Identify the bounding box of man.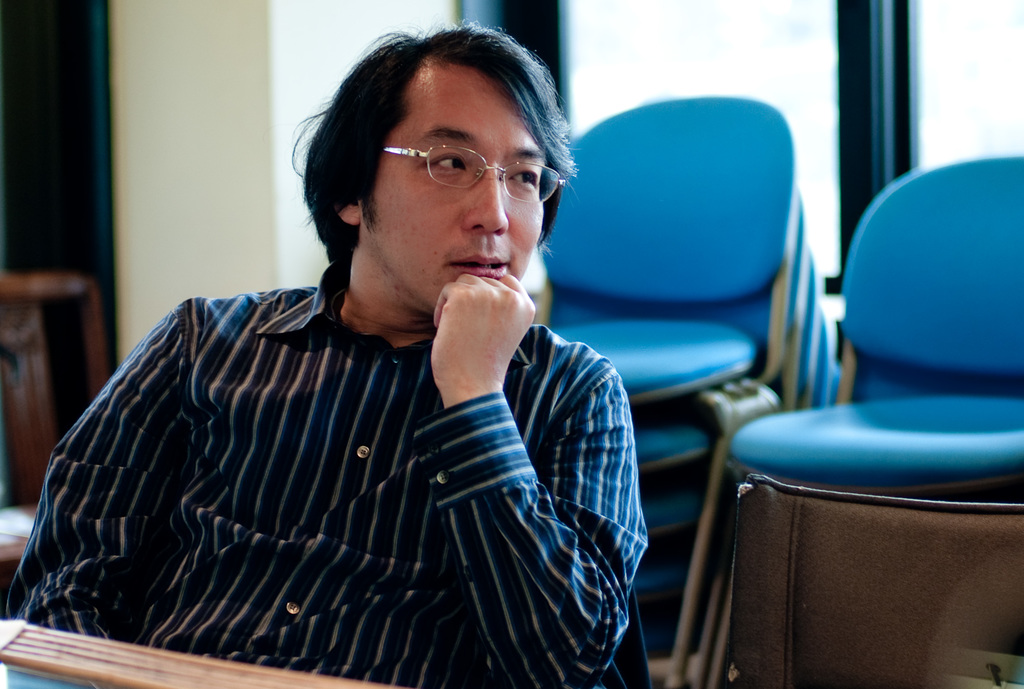
[left=2, top=19, right=646, bottom=688].
